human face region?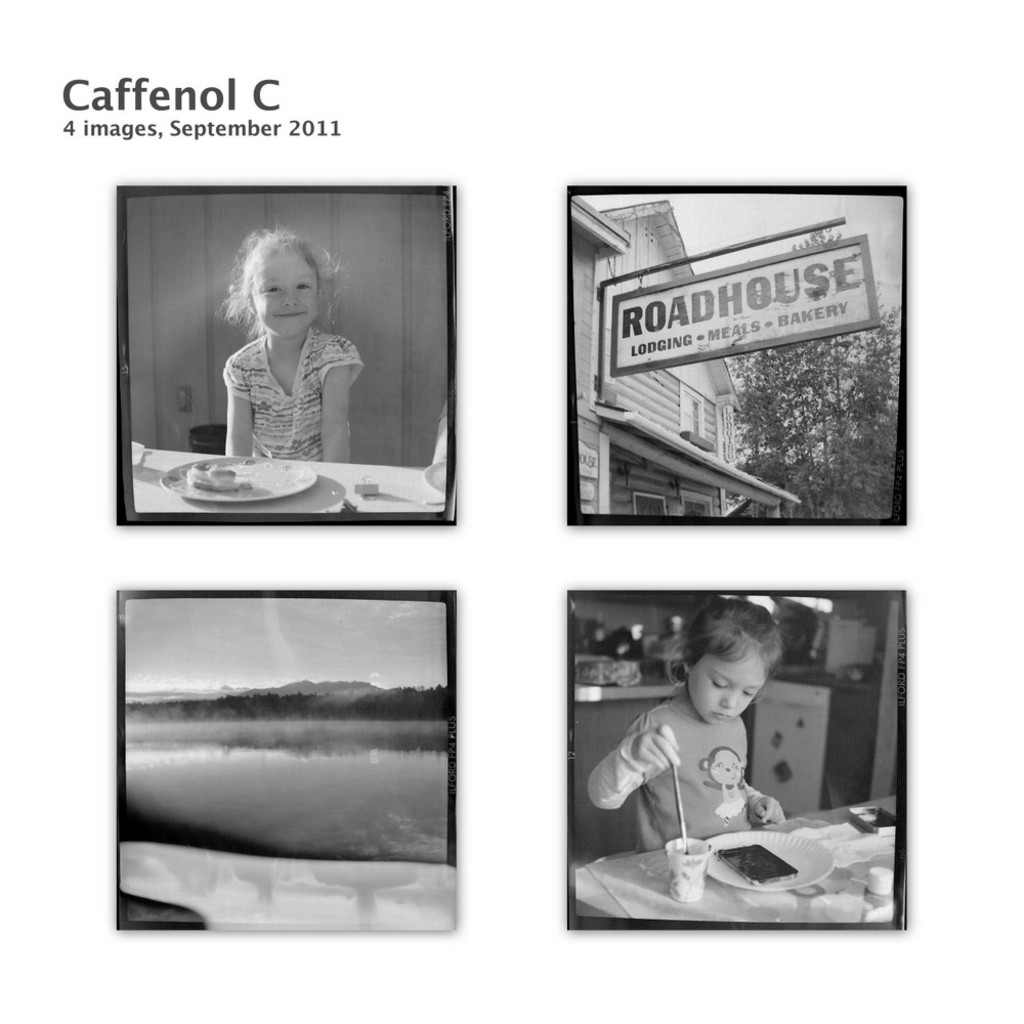
x1=685 y1=646 x2=765 y2=724
